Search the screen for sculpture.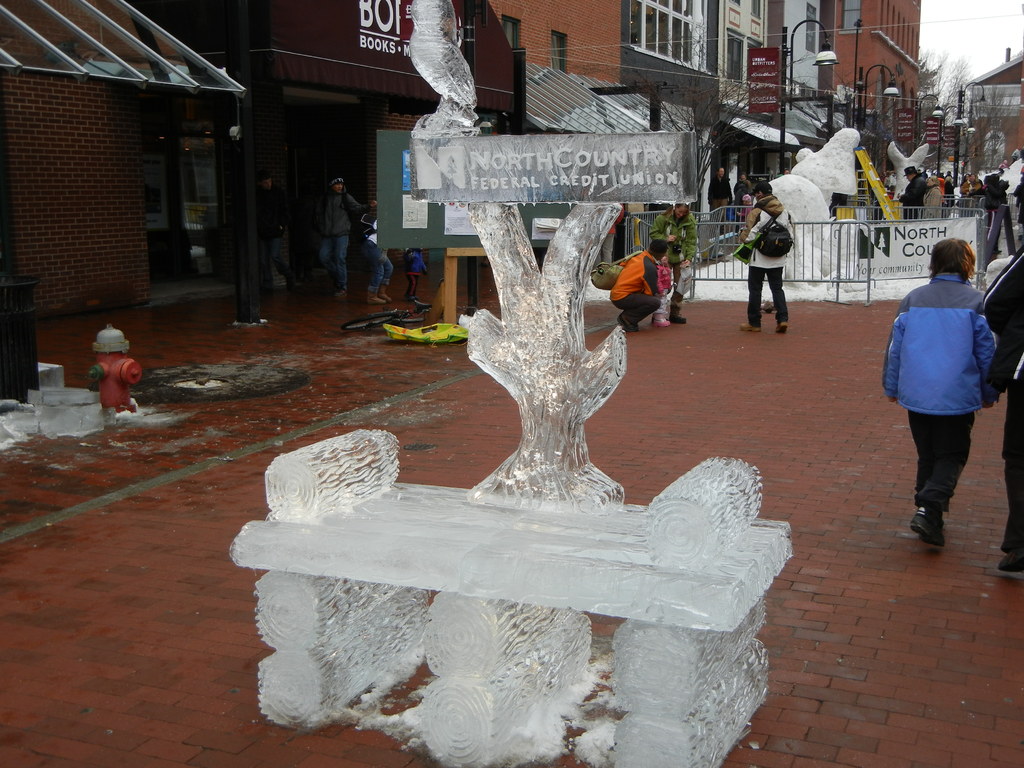
Found at bbox=[182, 0, 833, 767].
